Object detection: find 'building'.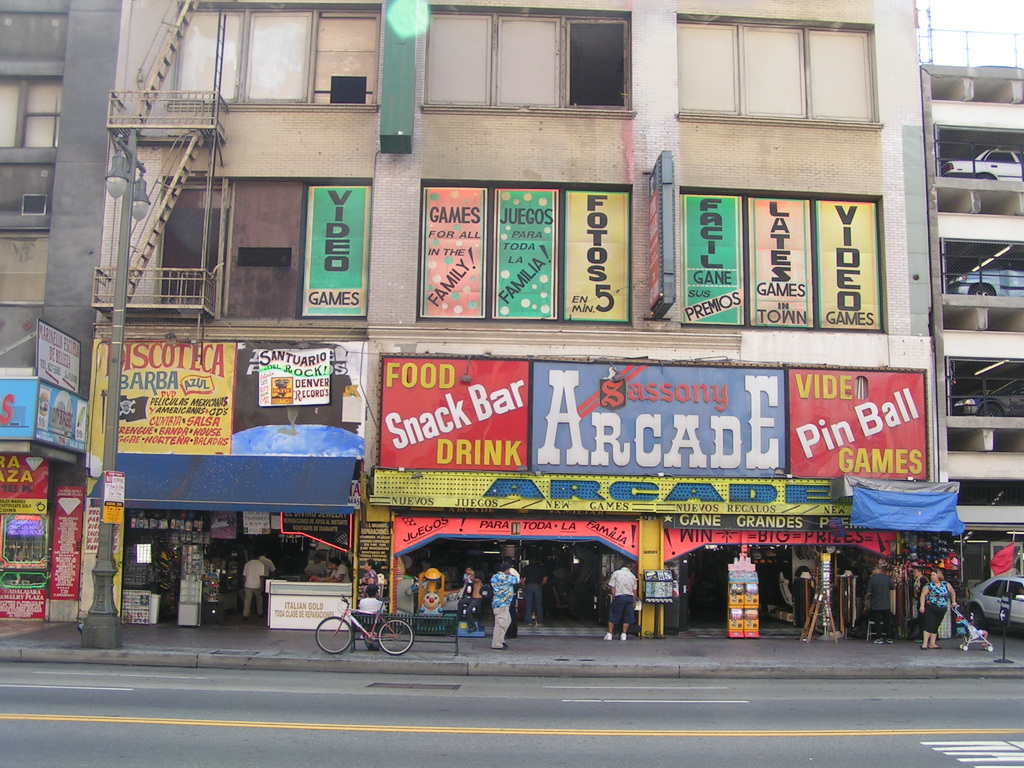
x1=77 y1=0 x2=931 y2=627.
